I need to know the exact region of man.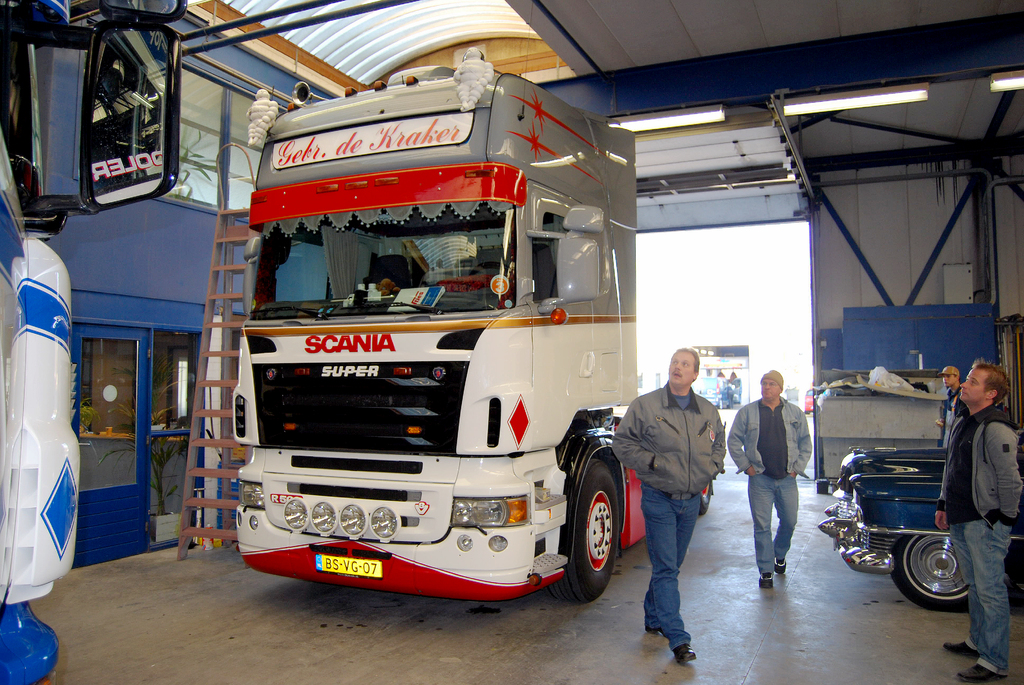
Region: region(932, 358, 1023, 681).
